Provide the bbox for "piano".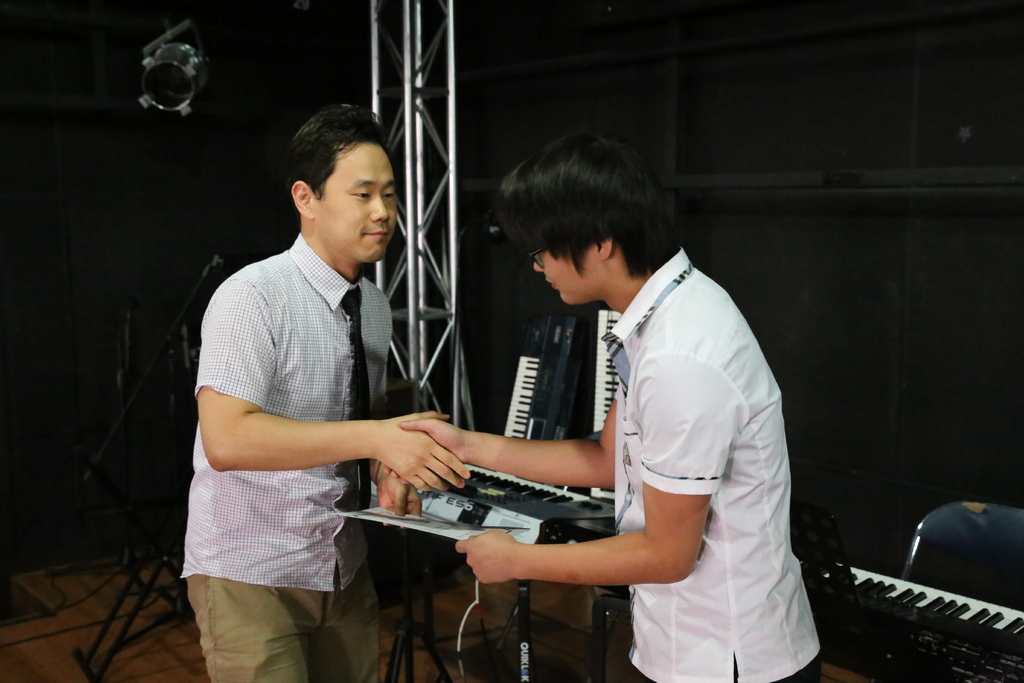
box=[826, 559, 1023, 682].
